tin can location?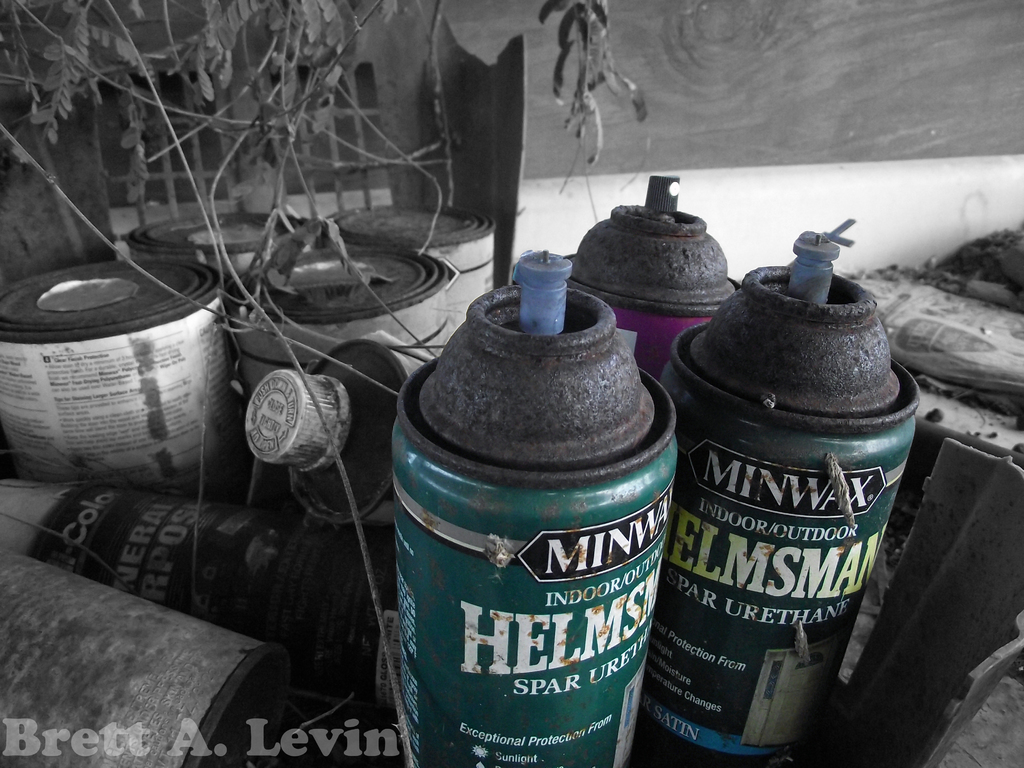
bbox=[285, 337, 429, 526]
